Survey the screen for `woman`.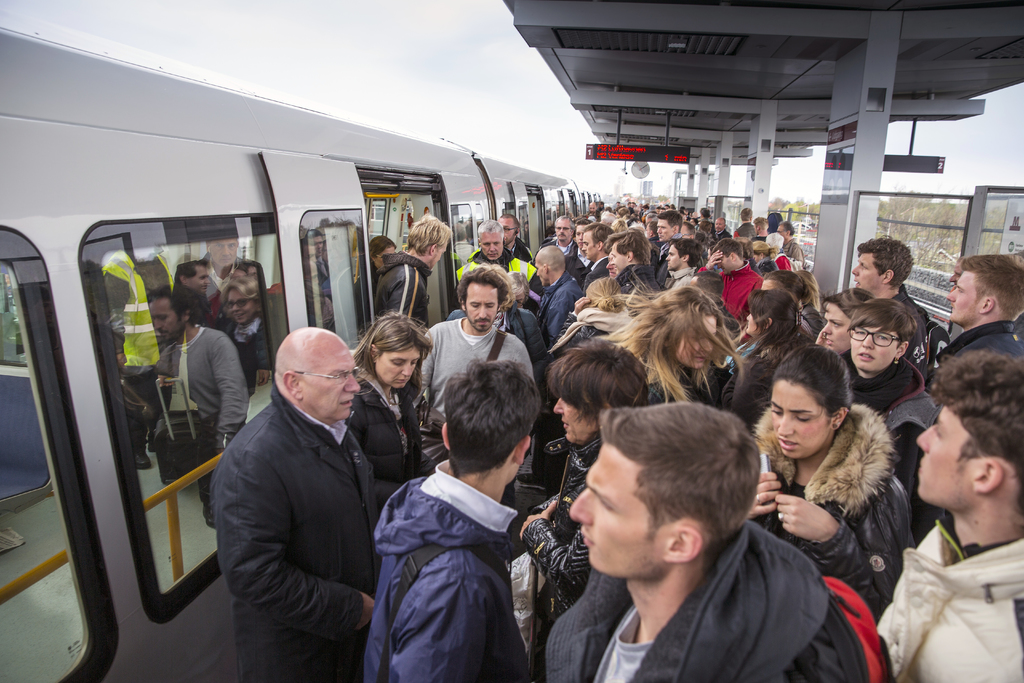
Survey found: {"x1": 715, "y1": 288, "x2": 817, "y2": 425}.
